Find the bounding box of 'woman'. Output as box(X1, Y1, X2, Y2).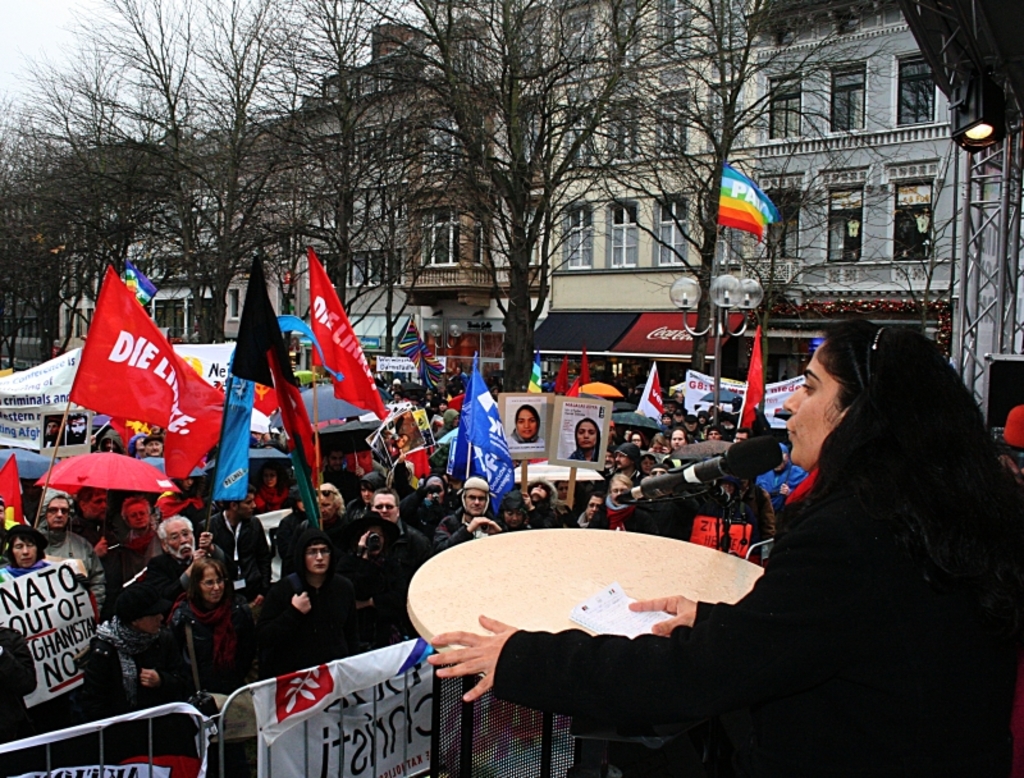
box(567, 413, 600, 461).
